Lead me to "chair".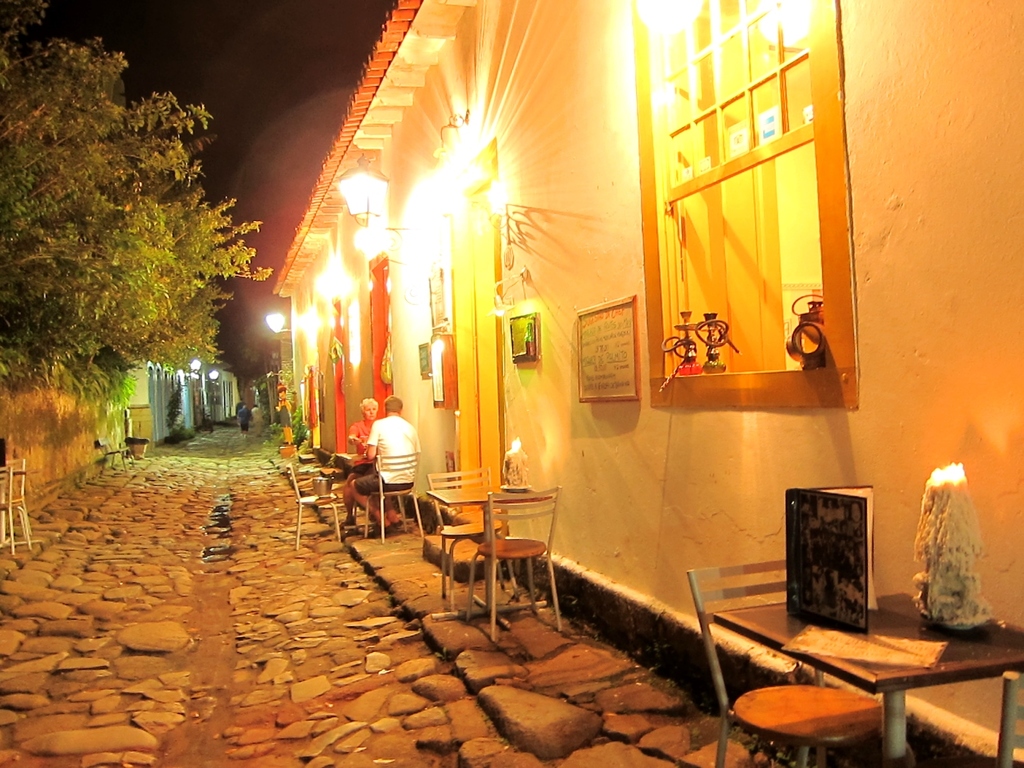
Lead to (686, 556, 889, 767).
